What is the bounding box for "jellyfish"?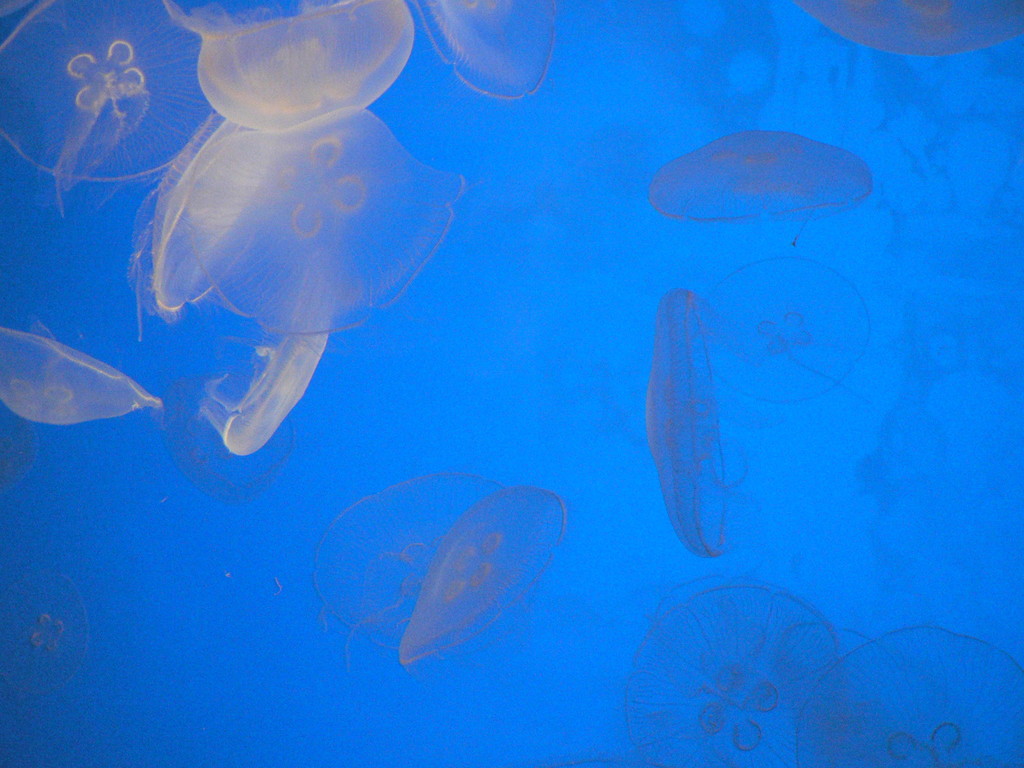
x1=0, y1=558, x2=91, y2=694.
